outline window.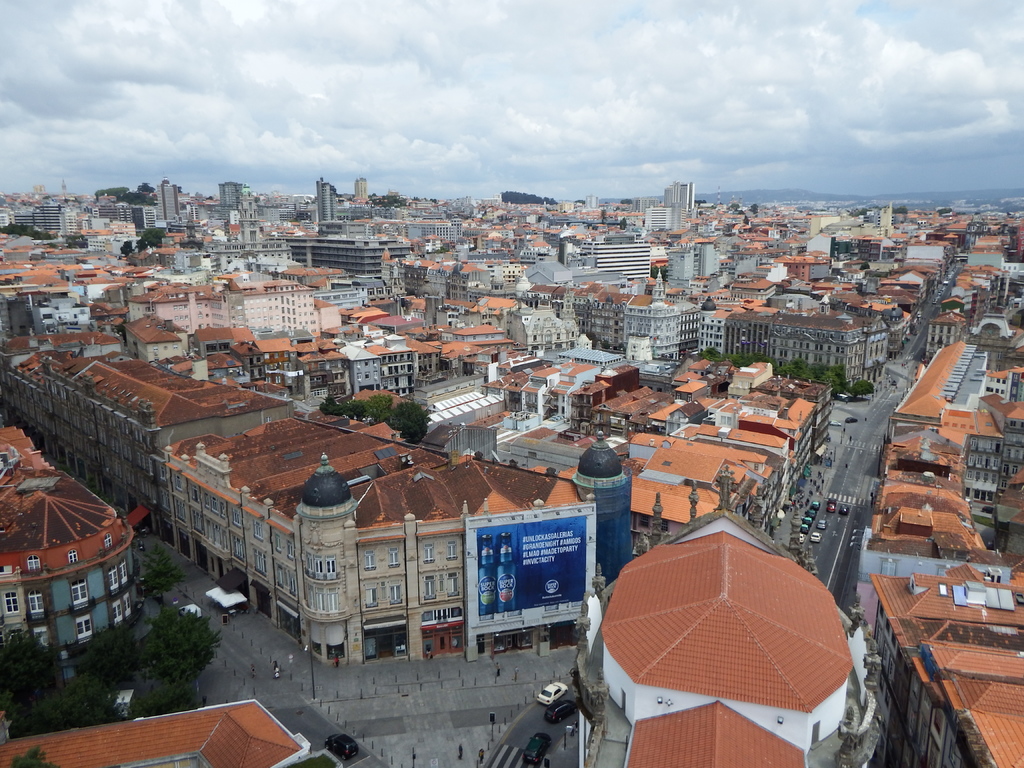
Outline: {"left": 111, "top": 599, "right": 123, "bottom": 624}.
